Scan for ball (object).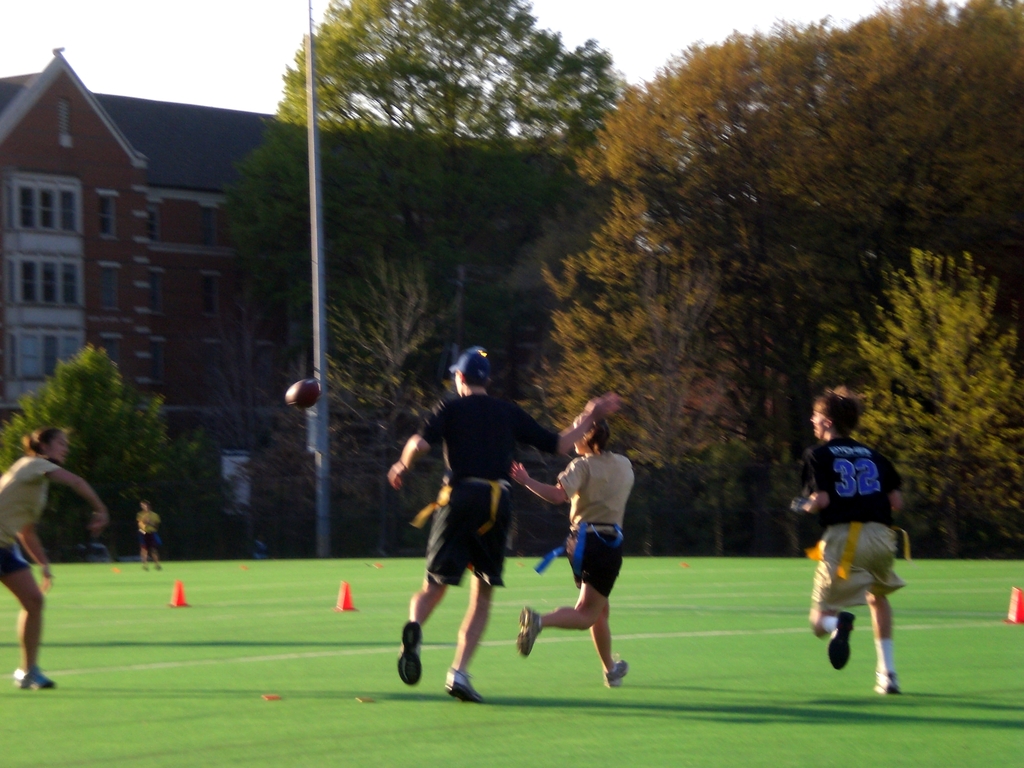
Scan result: 282:383:320:404.
